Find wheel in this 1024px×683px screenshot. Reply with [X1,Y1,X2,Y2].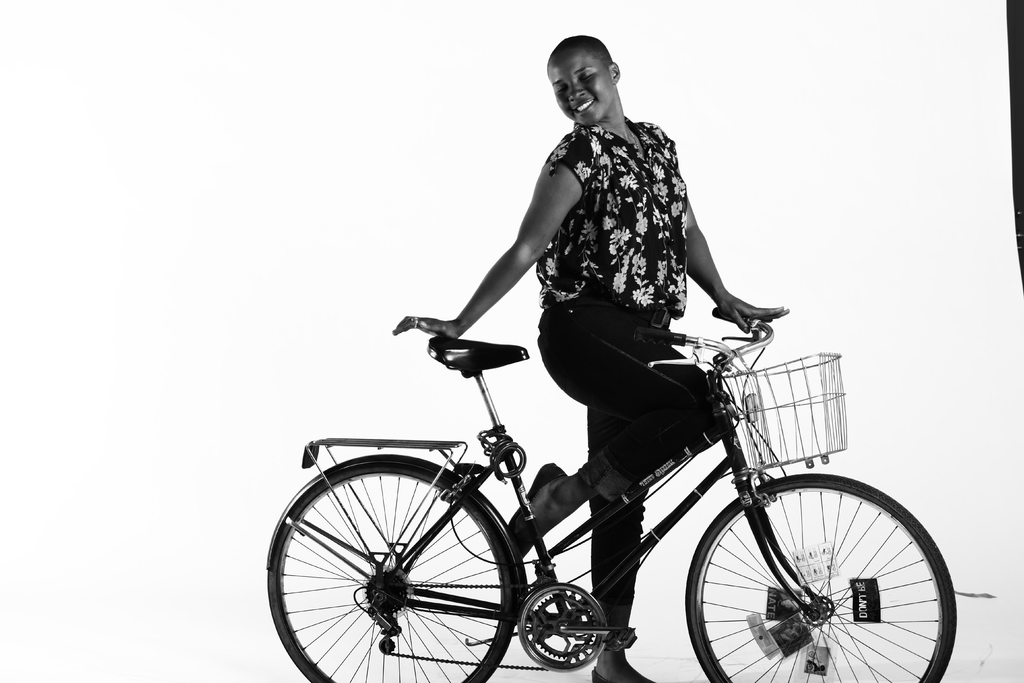
[693,484,945,674].
